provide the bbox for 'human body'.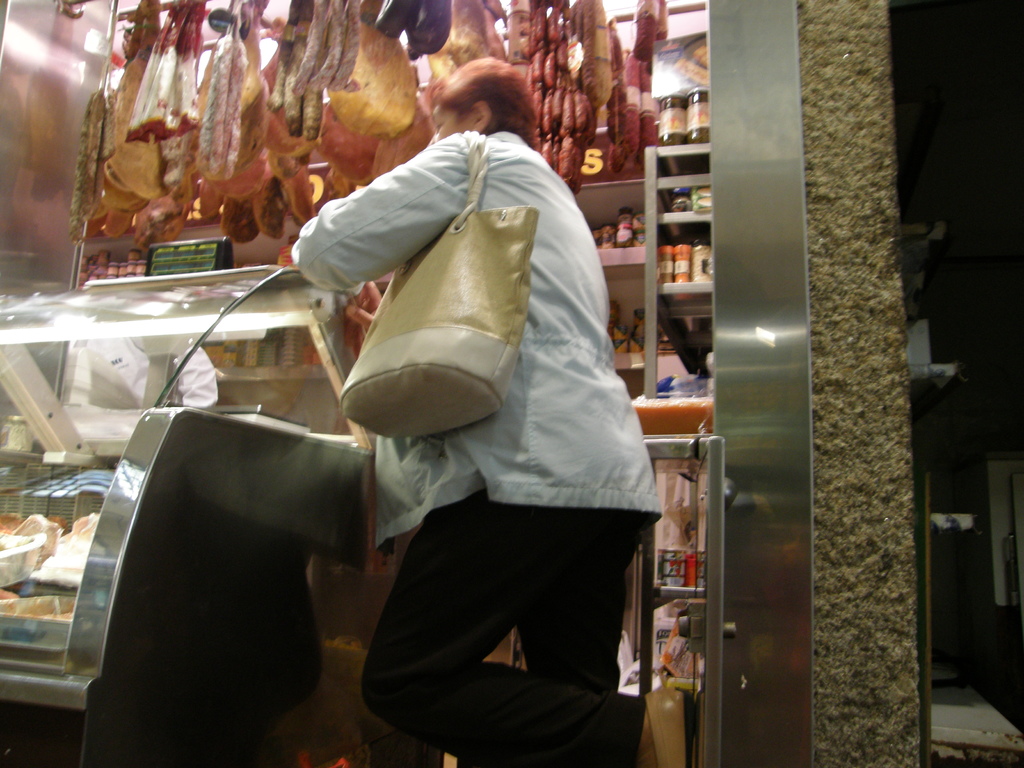
217, 79, 849, 728.
